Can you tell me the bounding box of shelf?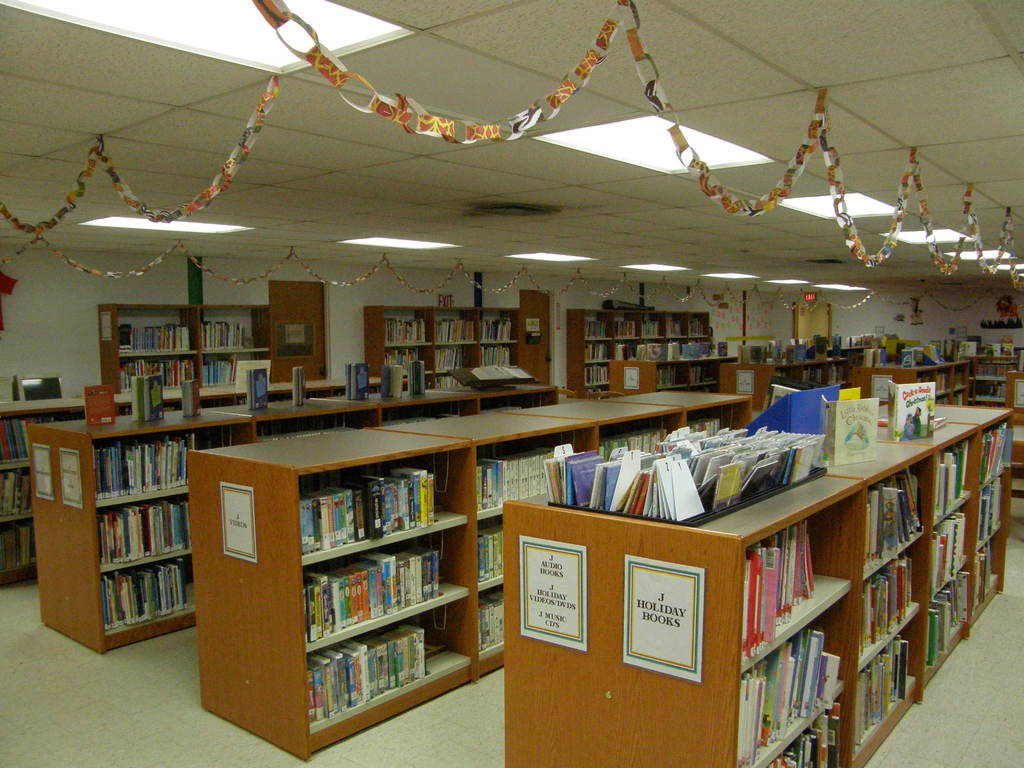
[733, 478, 864, 767].
